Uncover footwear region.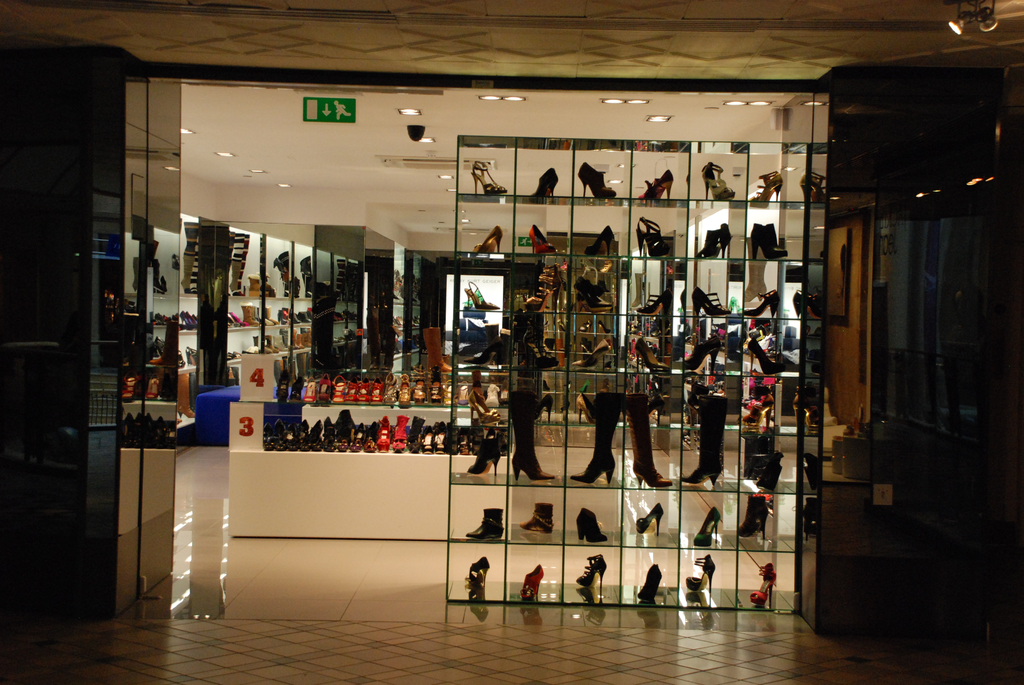
Uncovered: left=575, top=508, right=608, bottom=544.
